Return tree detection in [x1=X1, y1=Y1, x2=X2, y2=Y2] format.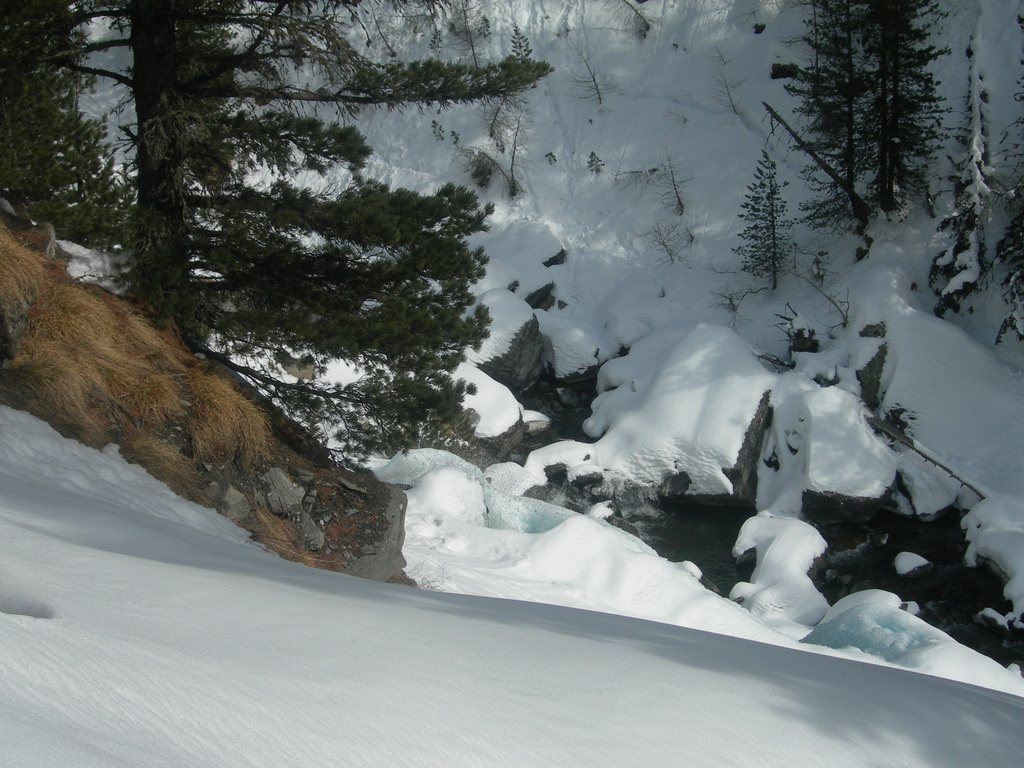
[x1=643, y1=219, x2=683, y2=266].
